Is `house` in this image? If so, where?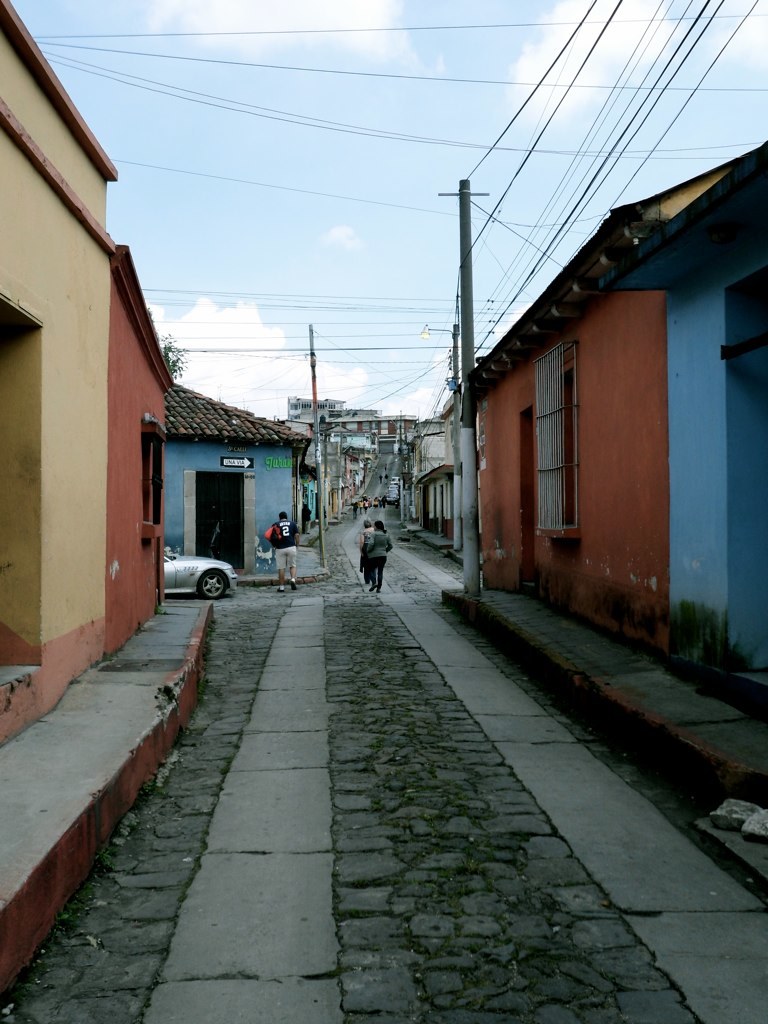
Yes, at [444, 133, 766, 663].
